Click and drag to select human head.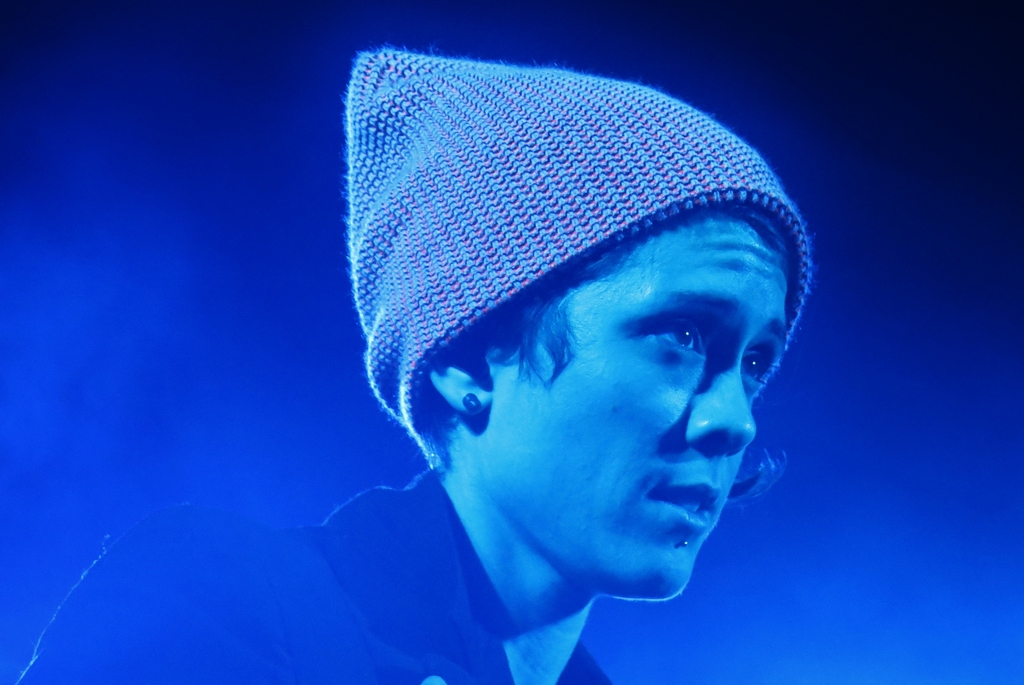
Selection: {"x1": 340, "y1": 47, "x2": 817, "y2": 675}.
